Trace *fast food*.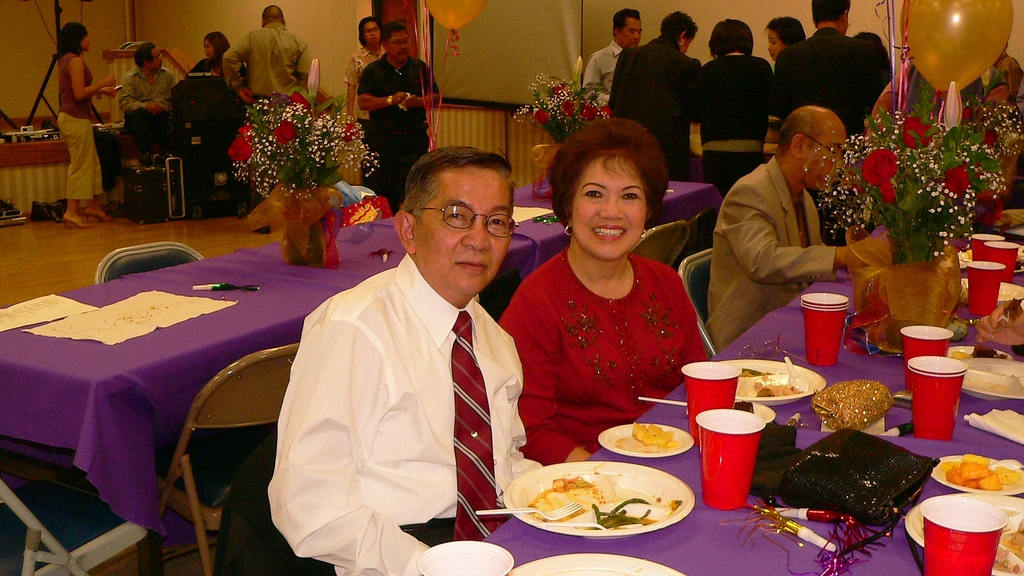
Traced to x1=524 y1=477 x2=618 y2=521.
